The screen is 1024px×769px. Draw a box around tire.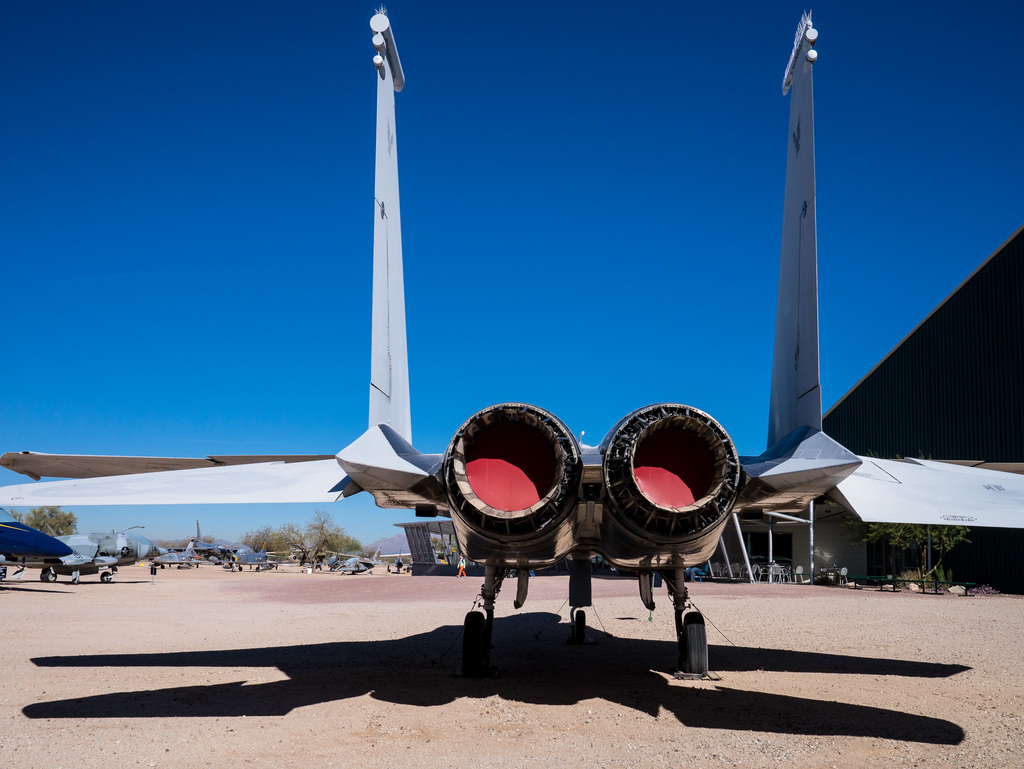
[566, 606, 591, 649].
